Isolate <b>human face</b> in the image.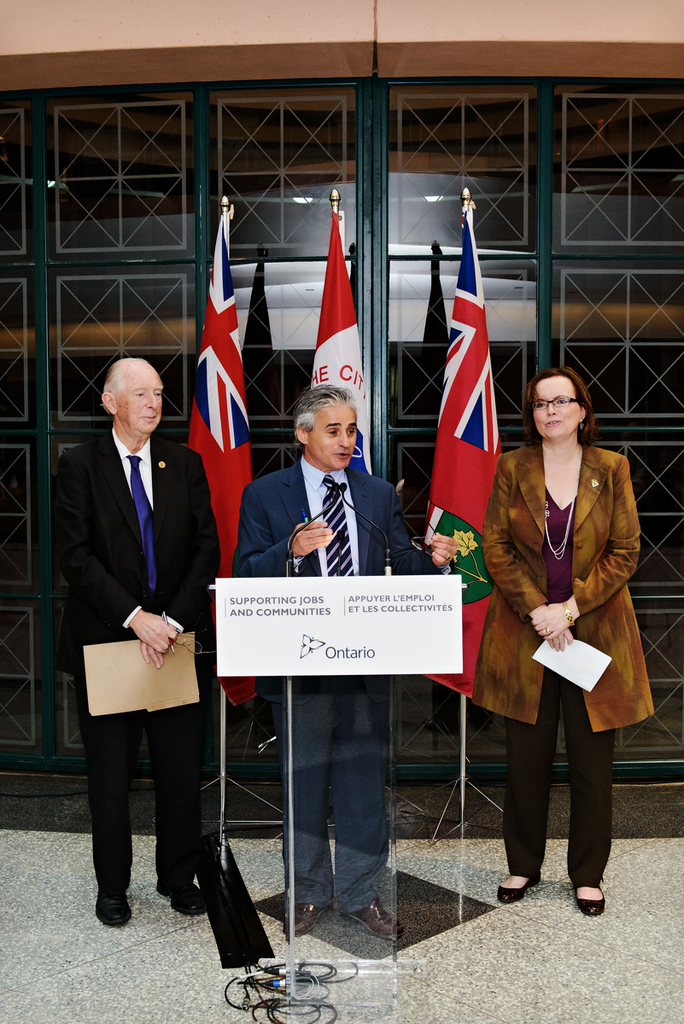
Isolated region: [x1=114, y1=365, x2=167, y2=430].
